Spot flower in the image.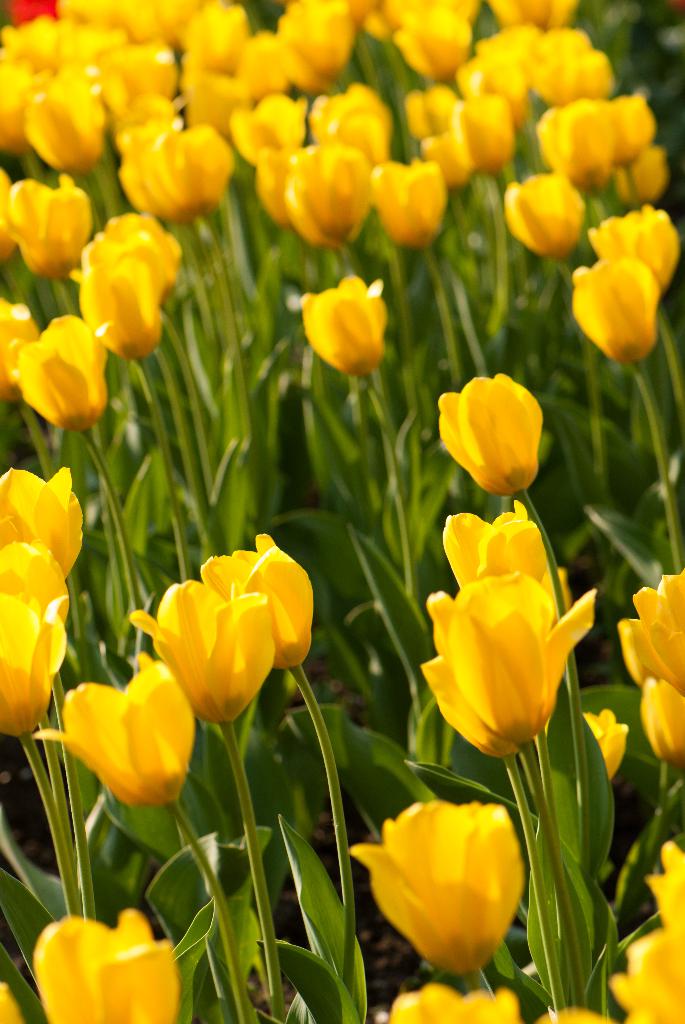
flower found at region(0, 536, 72, 618).
